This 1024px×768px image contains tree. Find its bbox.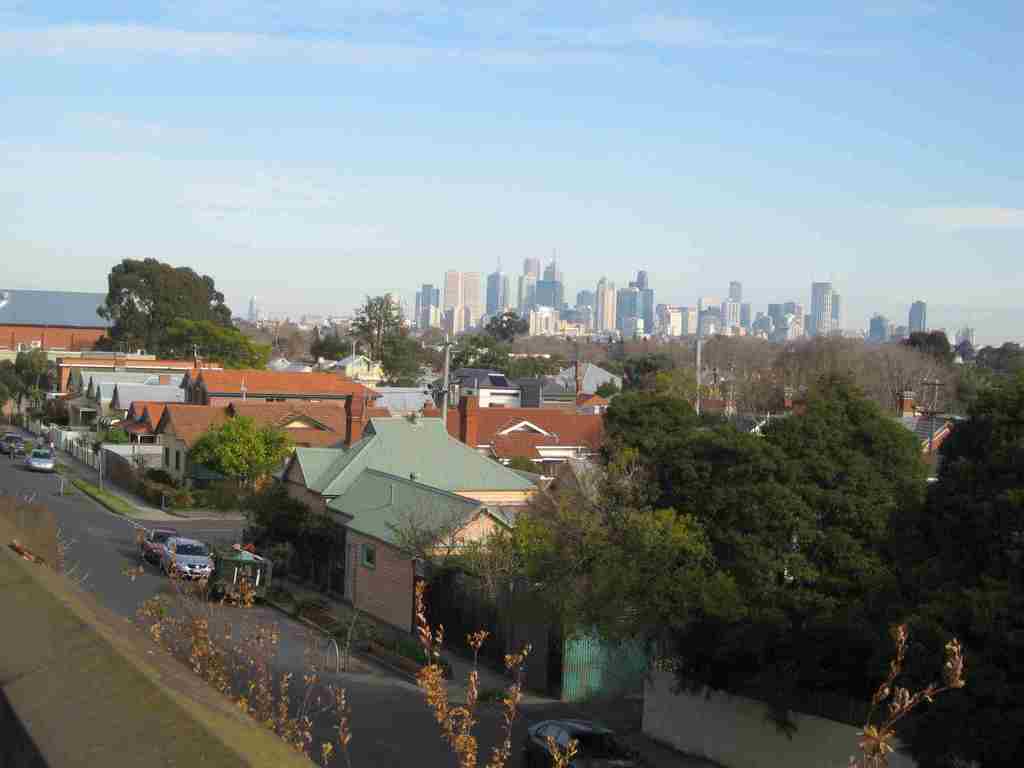
[x1=604, y1=397, x2=803, y2=698].
